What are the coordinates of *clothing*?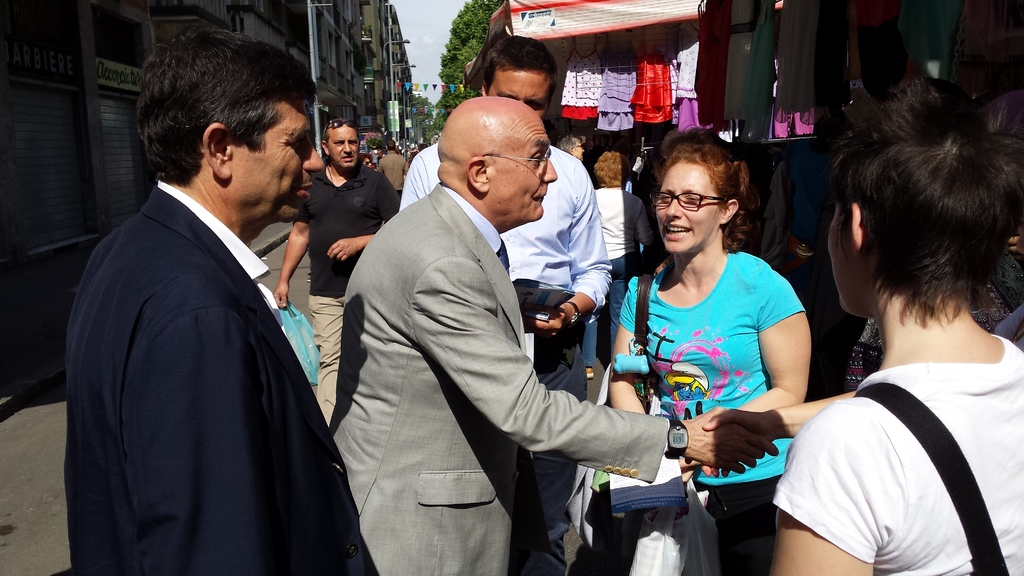
detection(593, 183, 652, 335).
